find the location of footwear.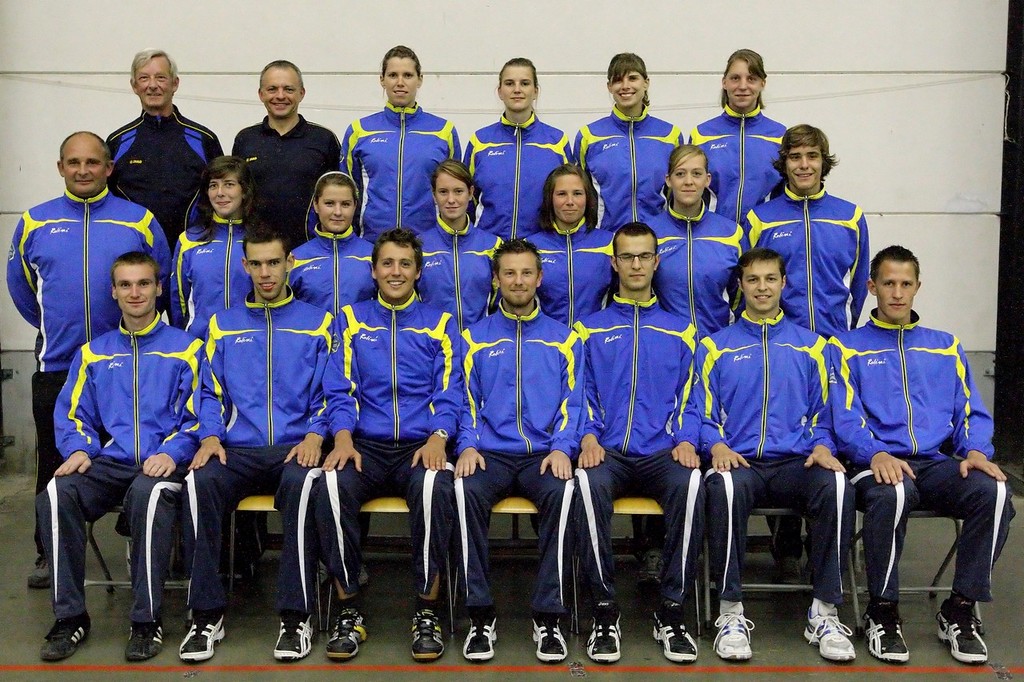
Location: (left=127, top=616, right=164, bottom=657).
